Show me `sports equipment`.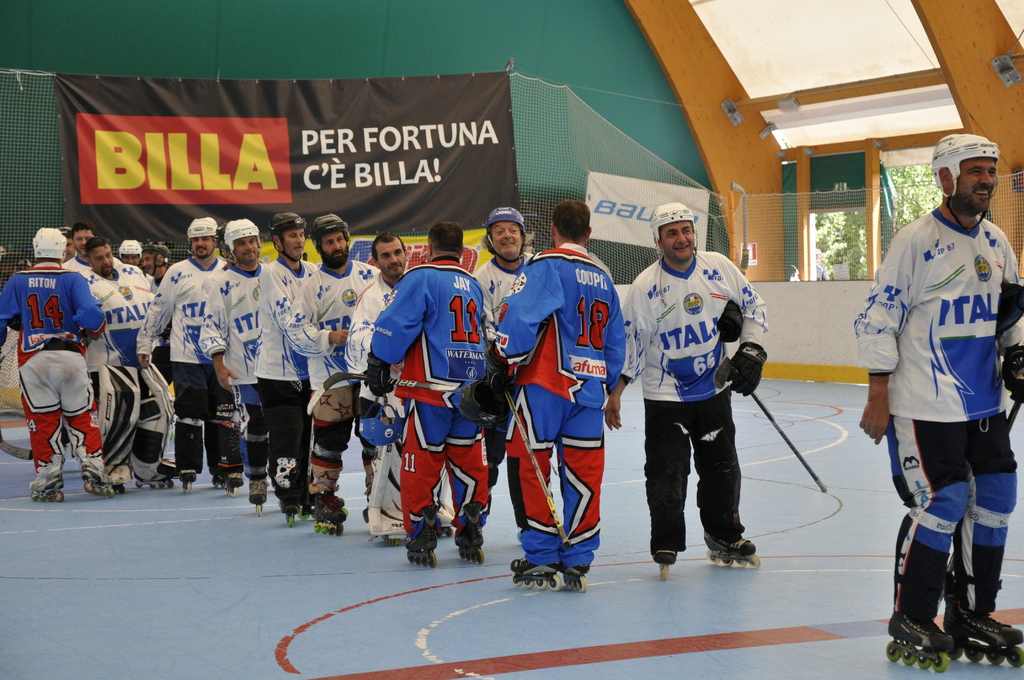
`sports equipment` is here: x1=118, y1=239, x2=141, y2=260.
